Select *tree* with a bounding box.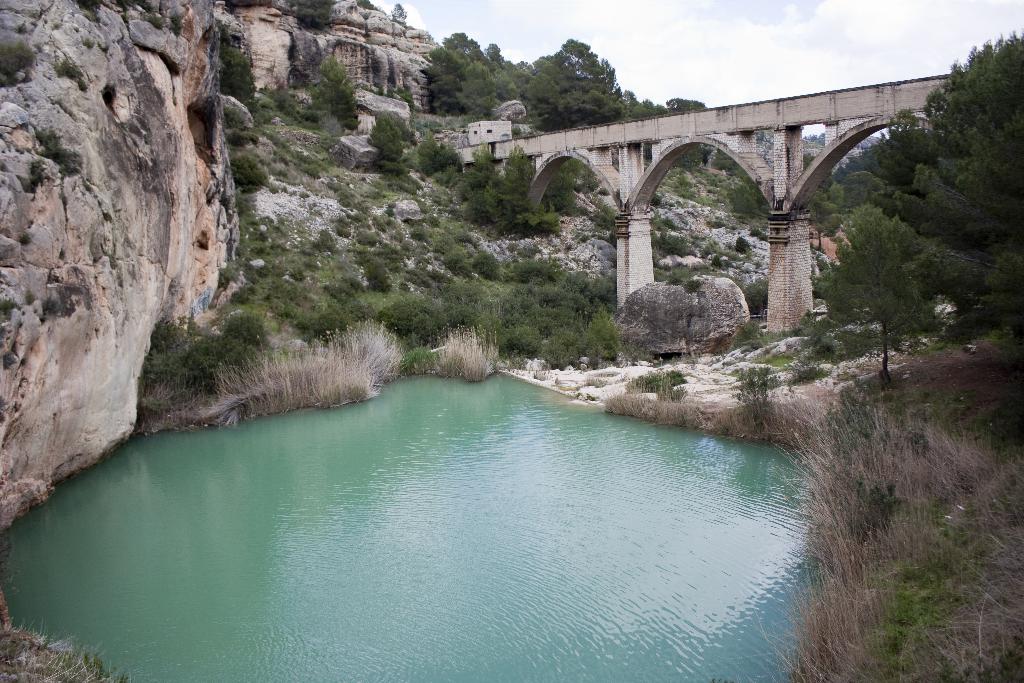
left=806, top=200, right=957, bottom=387.
